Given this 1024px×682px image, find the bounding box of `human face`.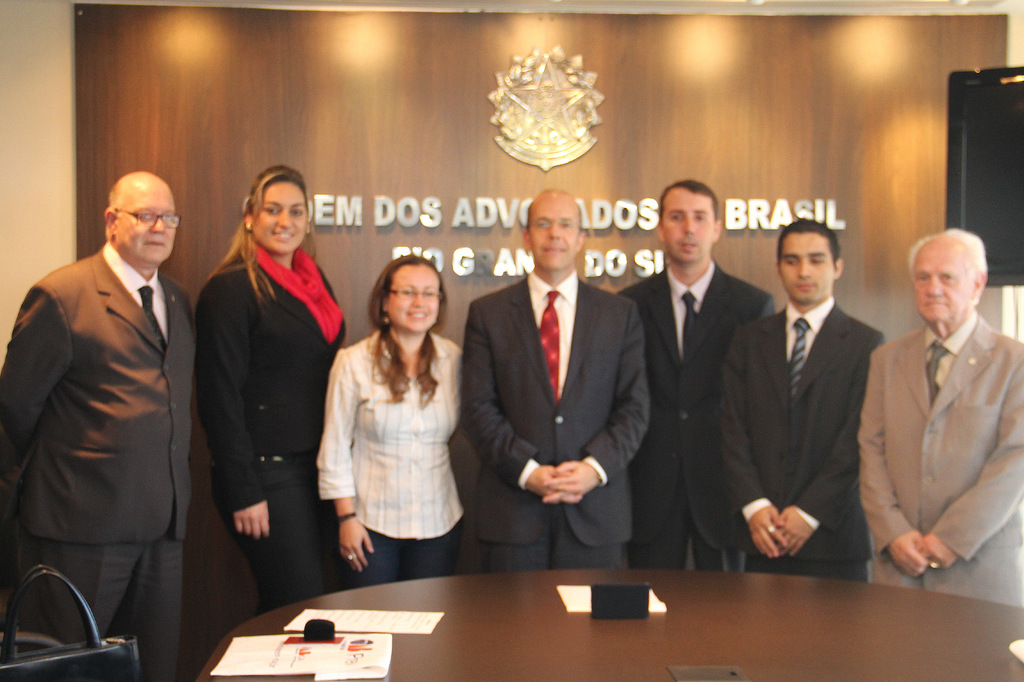
region(259, 177, 307, 257).
